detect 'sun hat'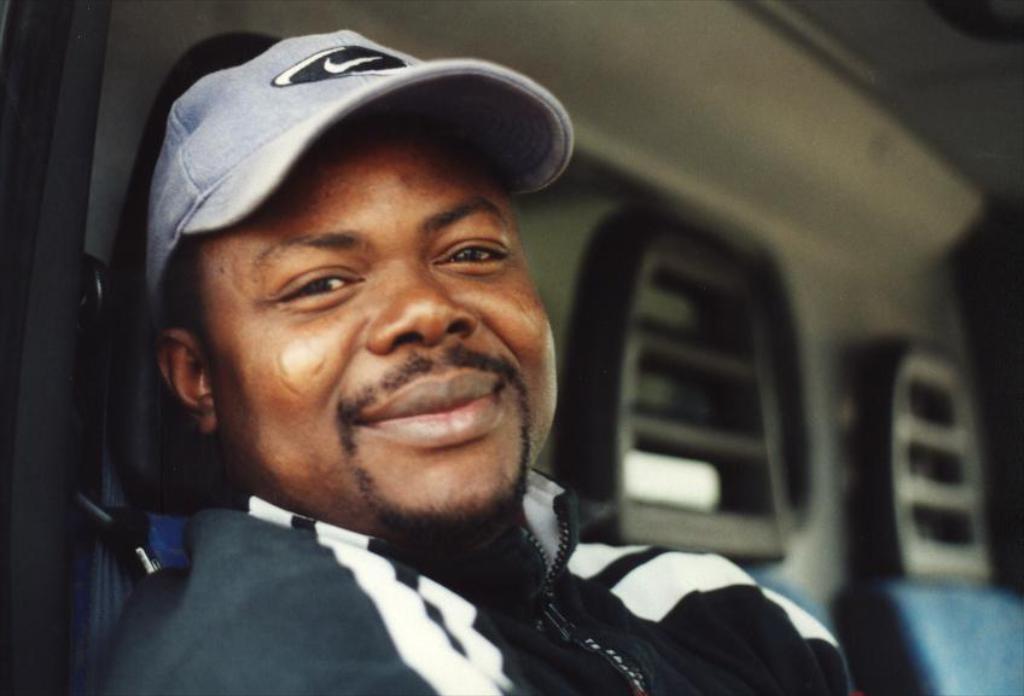
142, 30, 580, 307
